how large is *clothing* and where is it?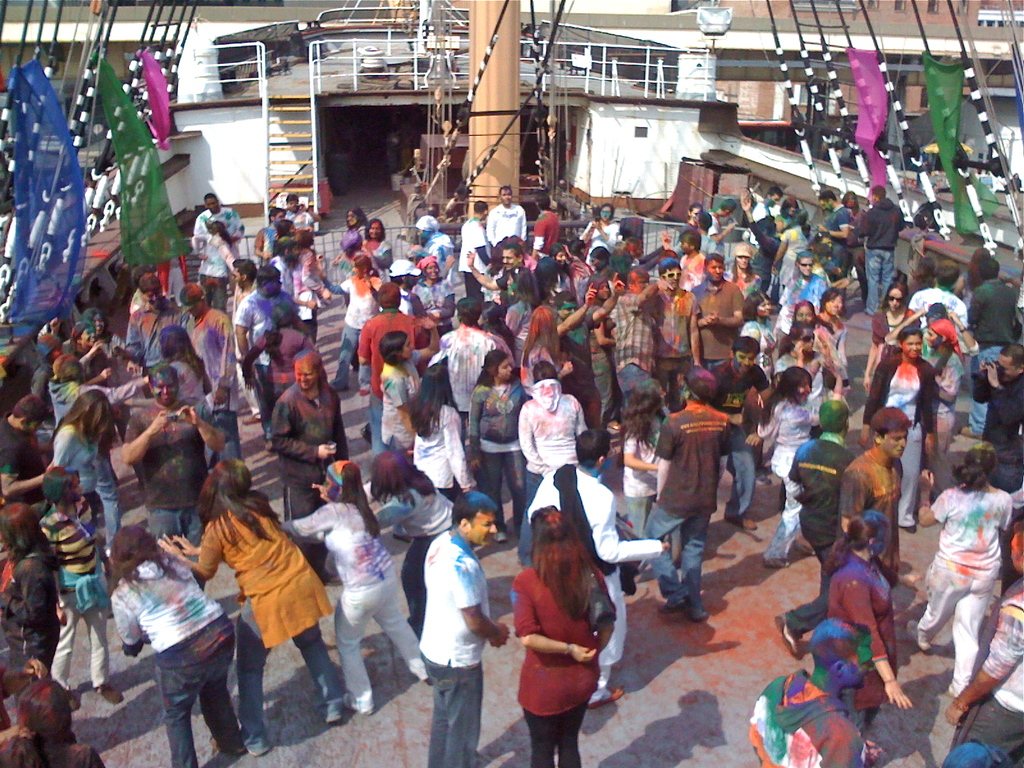
Bounding box: x1=40 y1=495 x2=115 y2=685.
